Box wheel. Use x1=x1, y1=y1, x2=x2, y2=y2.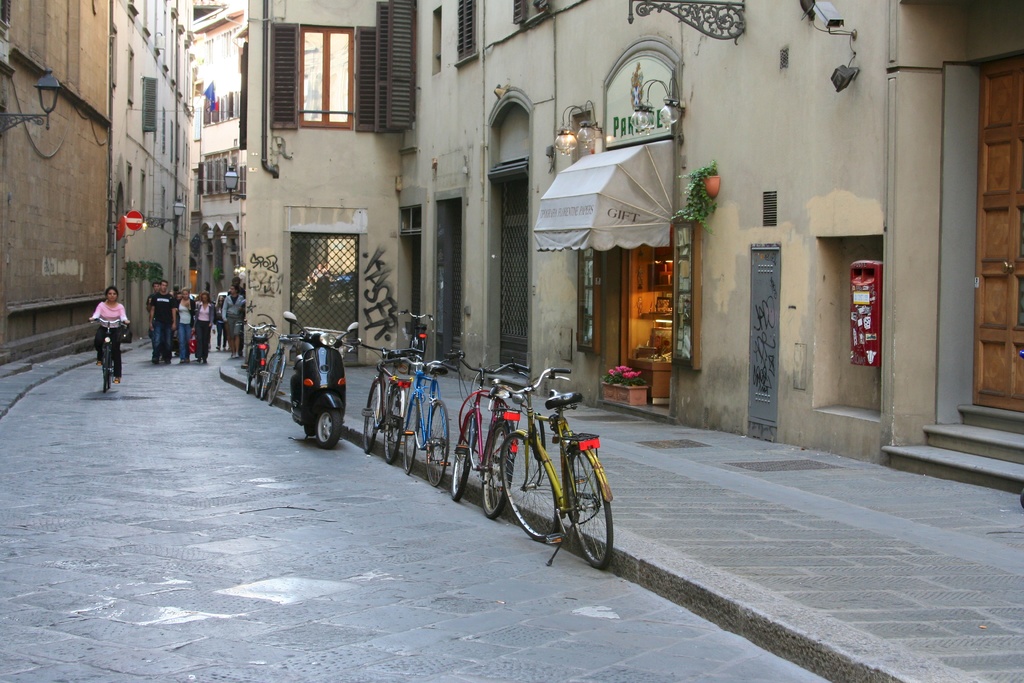
x1=406, y1=393, x2=424, y2=475.
